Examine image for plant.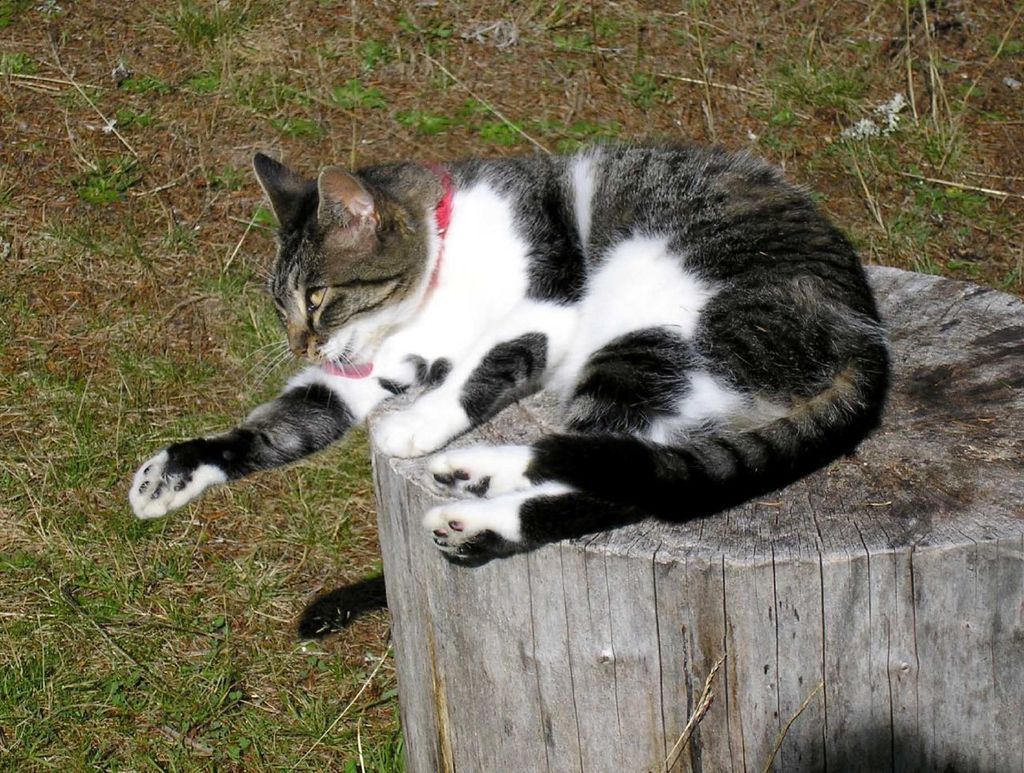
Examination result: Rect(943, 257, 977, 276).
